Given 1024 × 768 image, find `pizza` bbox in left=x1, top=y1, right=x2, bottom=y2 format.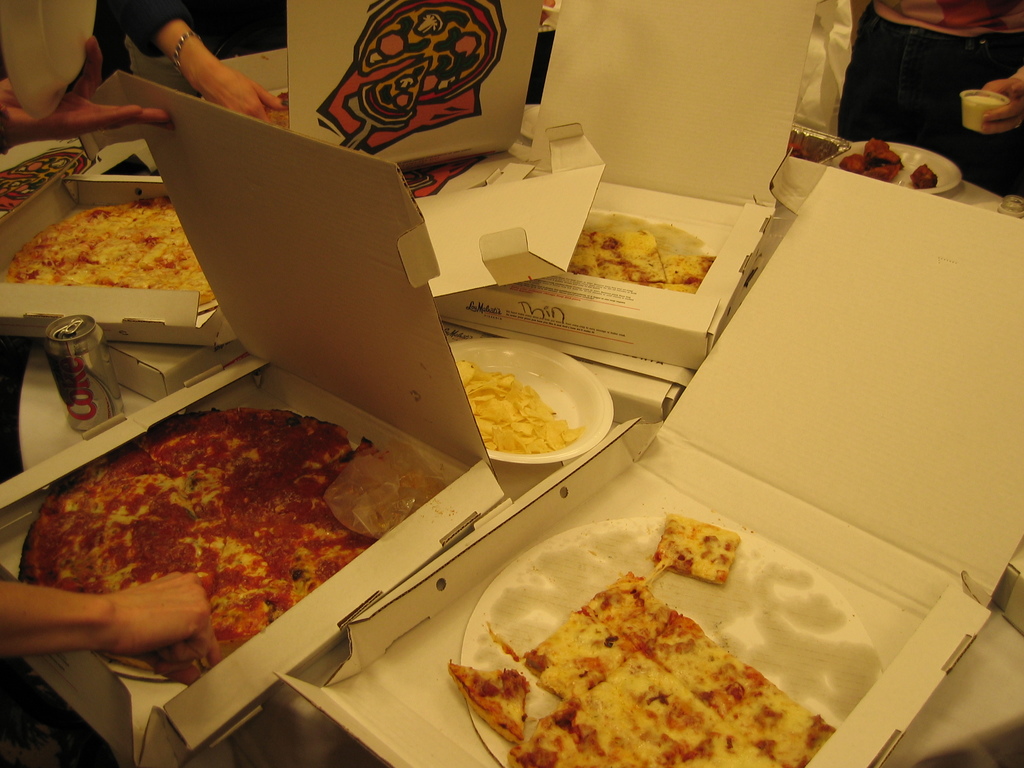
left=360, top=0, right=511, bottom=104.
